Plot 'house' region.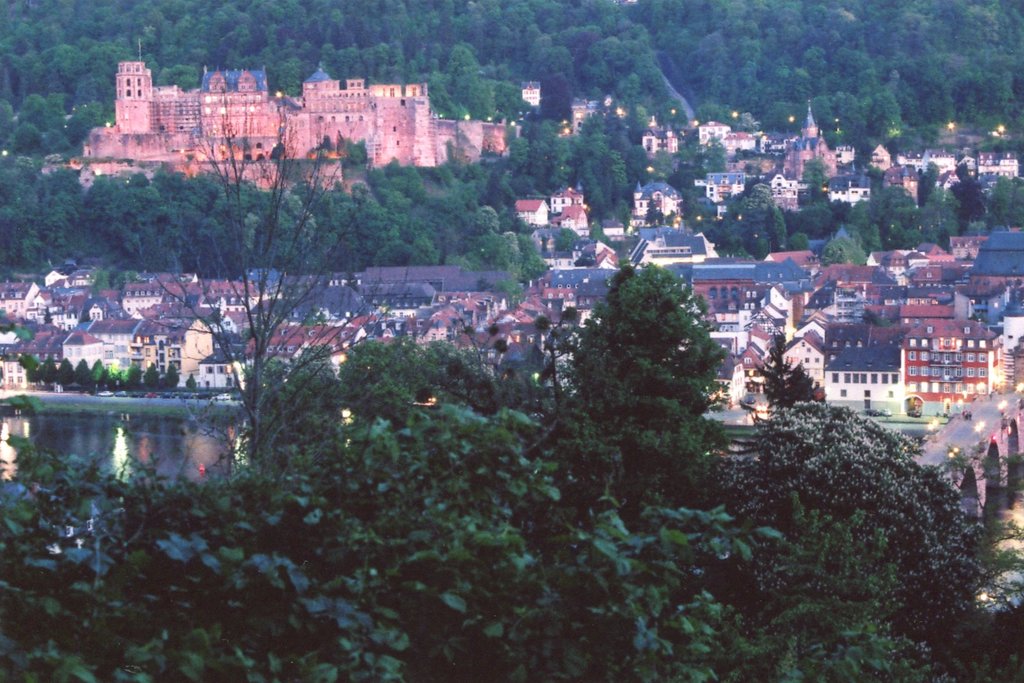
Plotted at box=[690, 158, 748, 204].
